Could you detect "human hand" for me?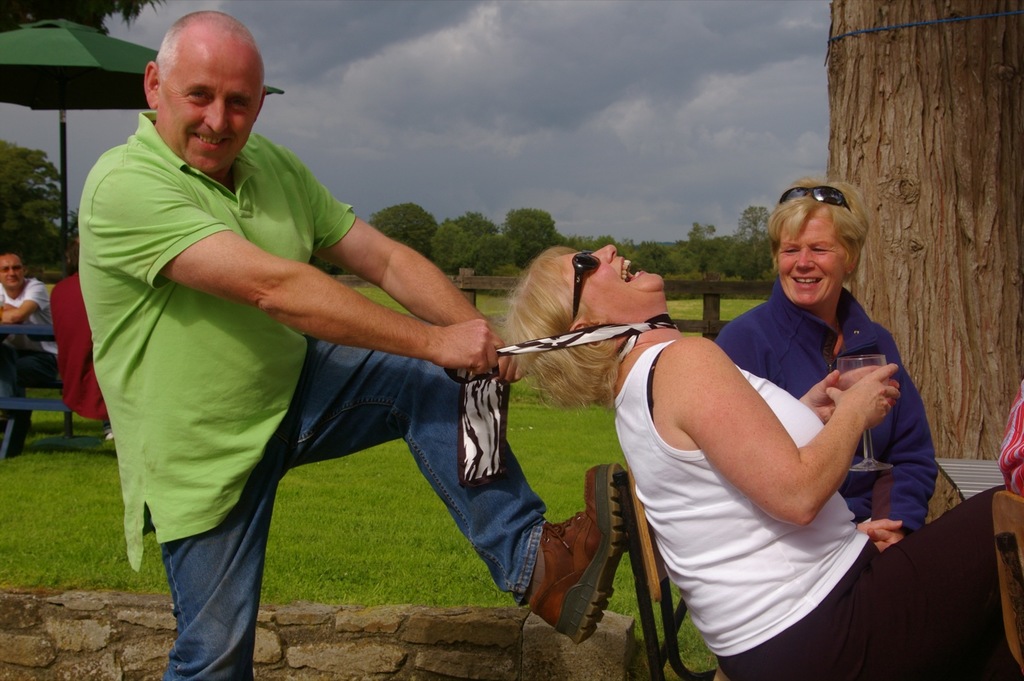
Detection result: {"left": 867, "top": 527, "right": 906, "bottom": 546}.
